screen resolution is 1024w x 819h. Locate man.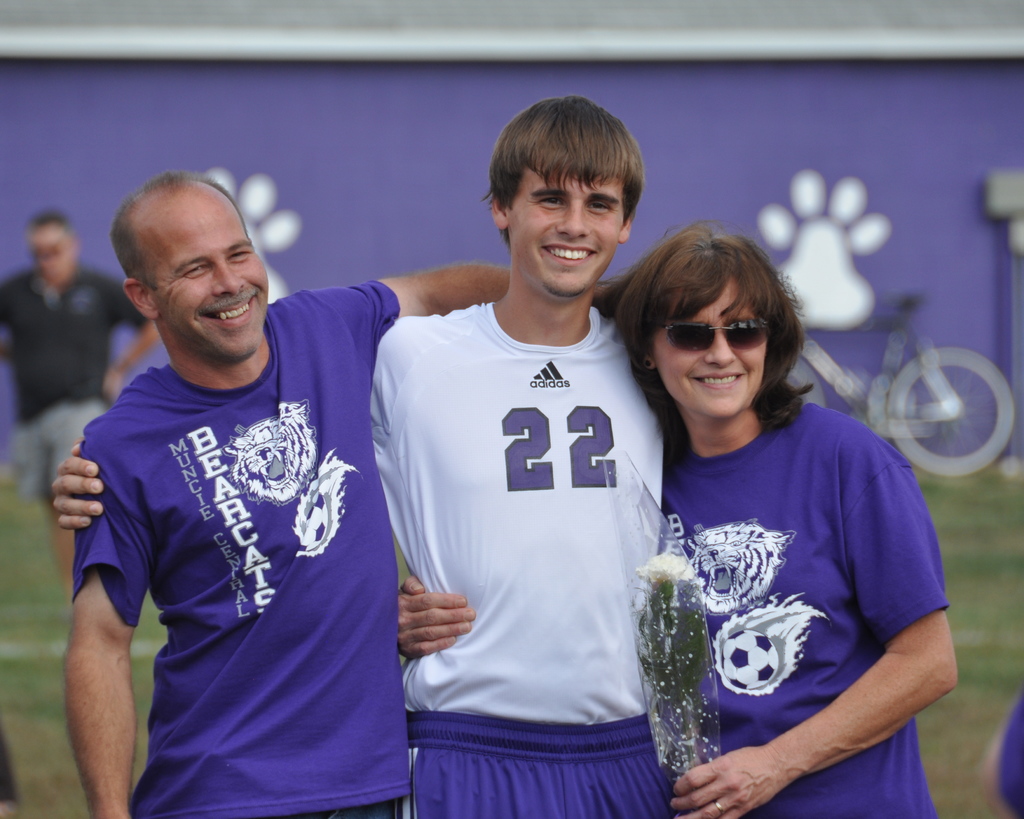
{"x1": 61, "y1": 170, "x2": 611, "y2": 818}.
